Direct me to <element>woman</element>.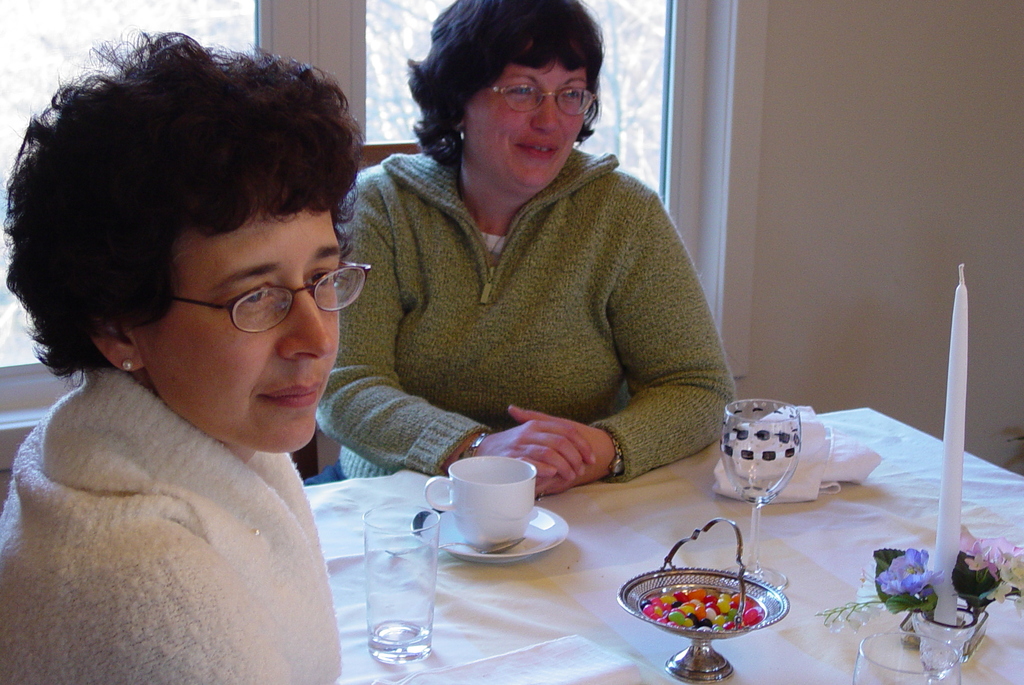
Direction: box=[285, 24, 741, 547].
